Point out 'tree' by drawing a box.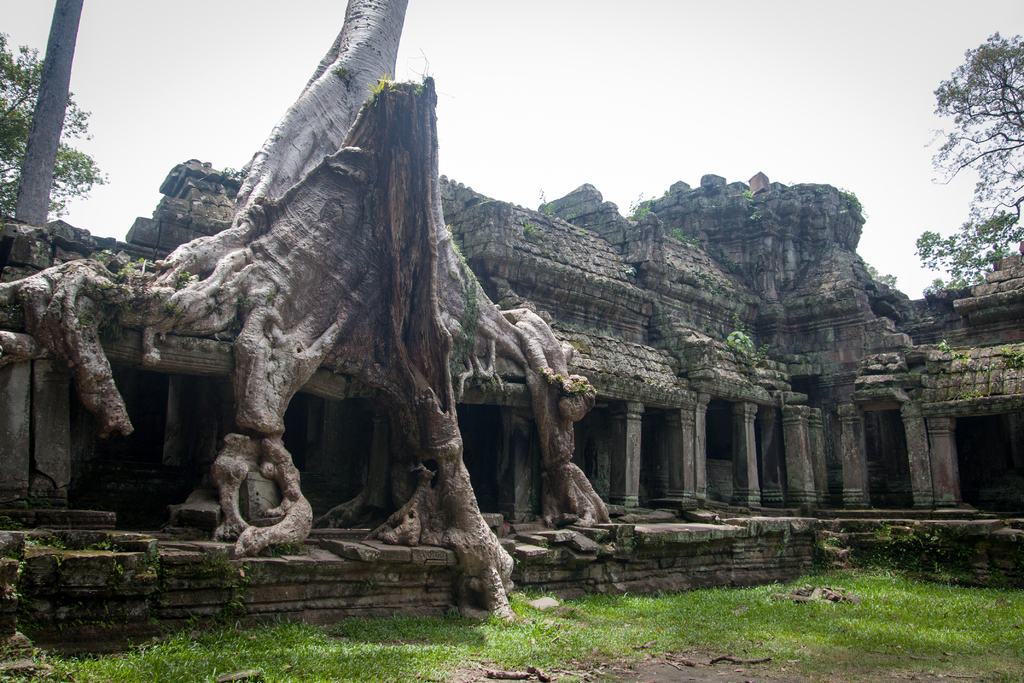
locate(917, 26, 1023, 302).
